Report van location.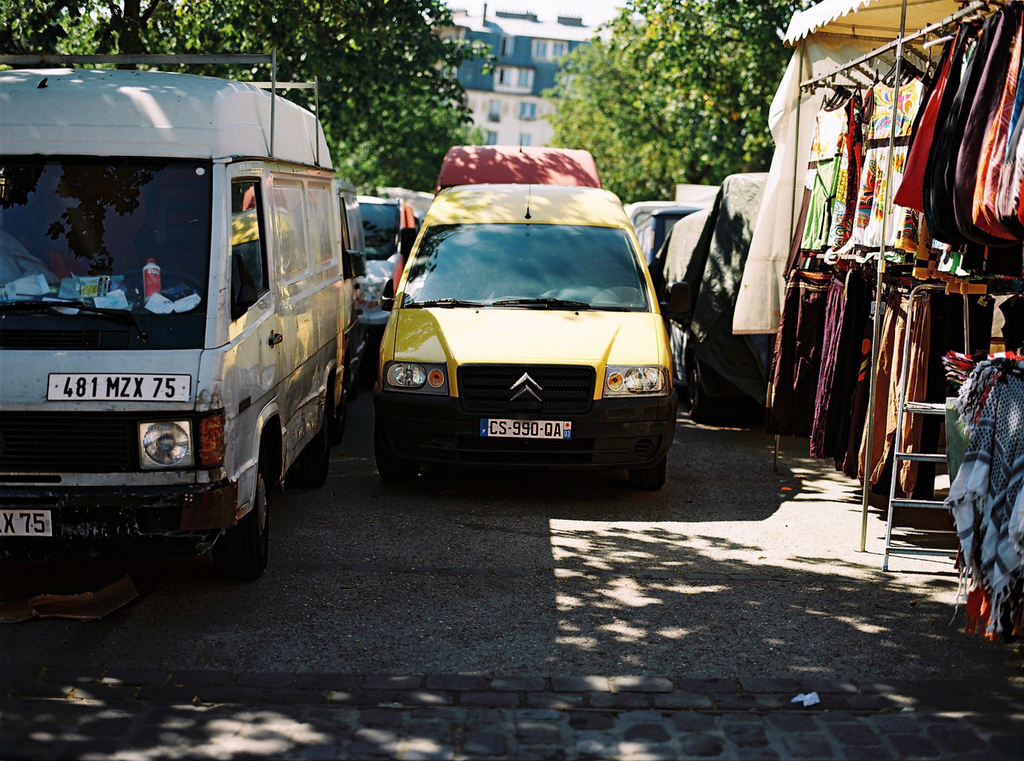
Report: (x1=0, y1=49, x2=339, y2=576).
